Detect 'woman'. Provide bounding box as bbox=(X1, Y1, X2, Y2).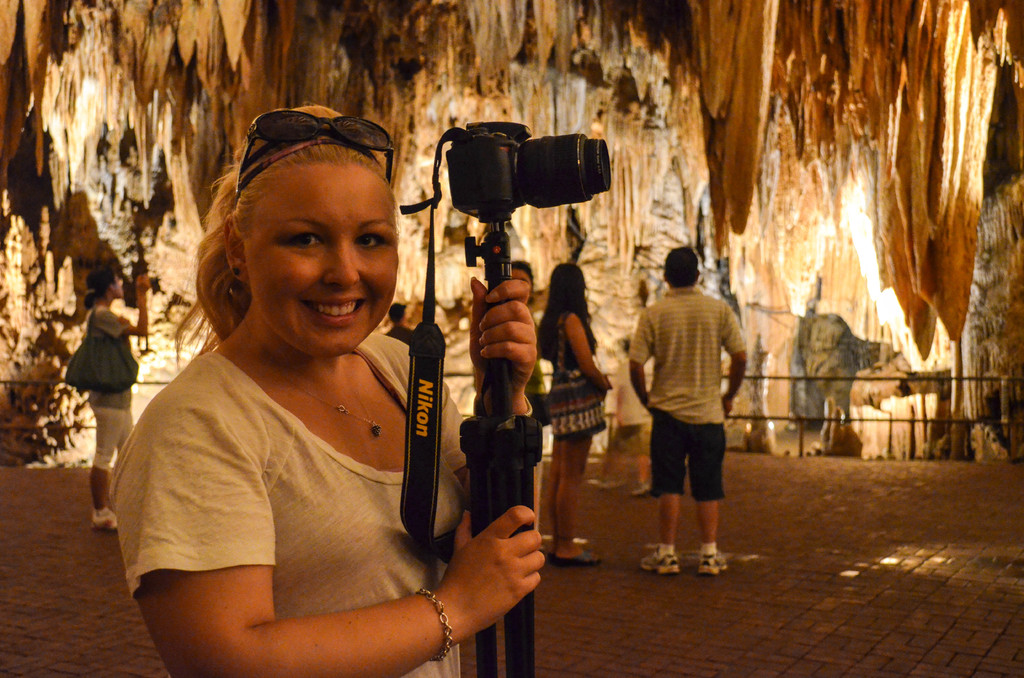
bbox=(530, 265, 605, 567).
